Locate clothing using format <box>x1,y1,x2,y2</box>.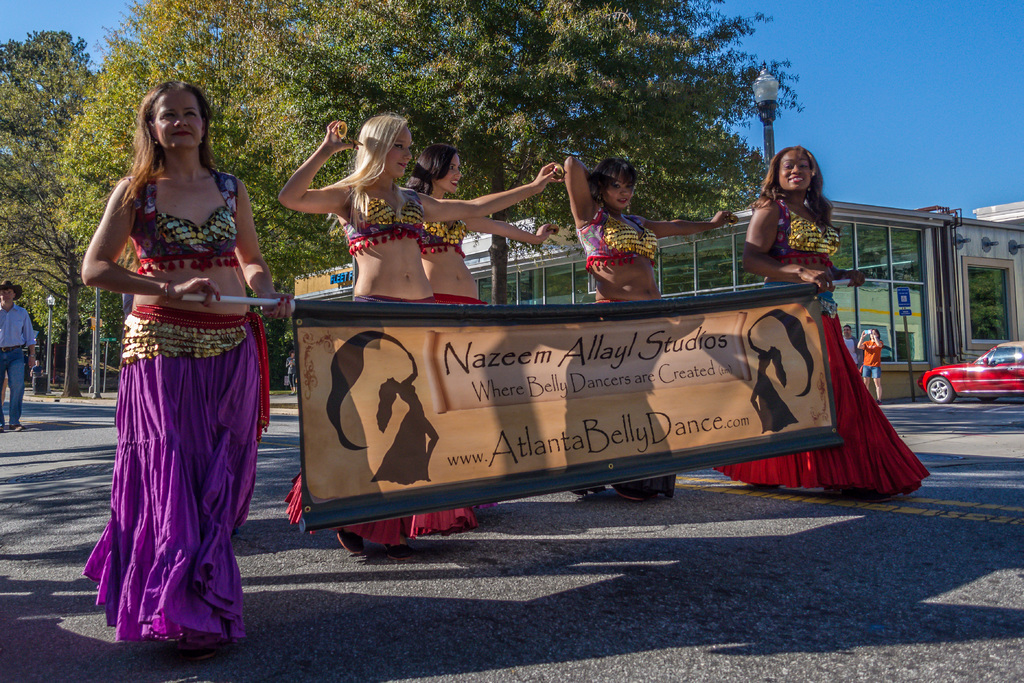
<box>714,293,926,498</box>.
